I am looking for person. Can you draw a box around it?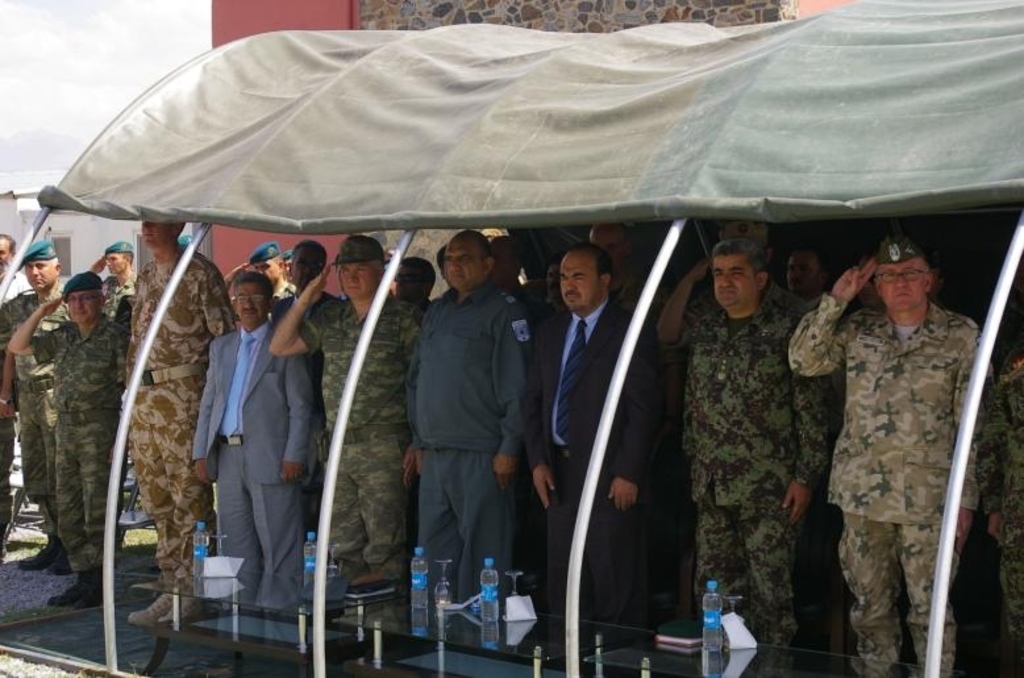
Sure, the bounding box is 0,232,71,581.
